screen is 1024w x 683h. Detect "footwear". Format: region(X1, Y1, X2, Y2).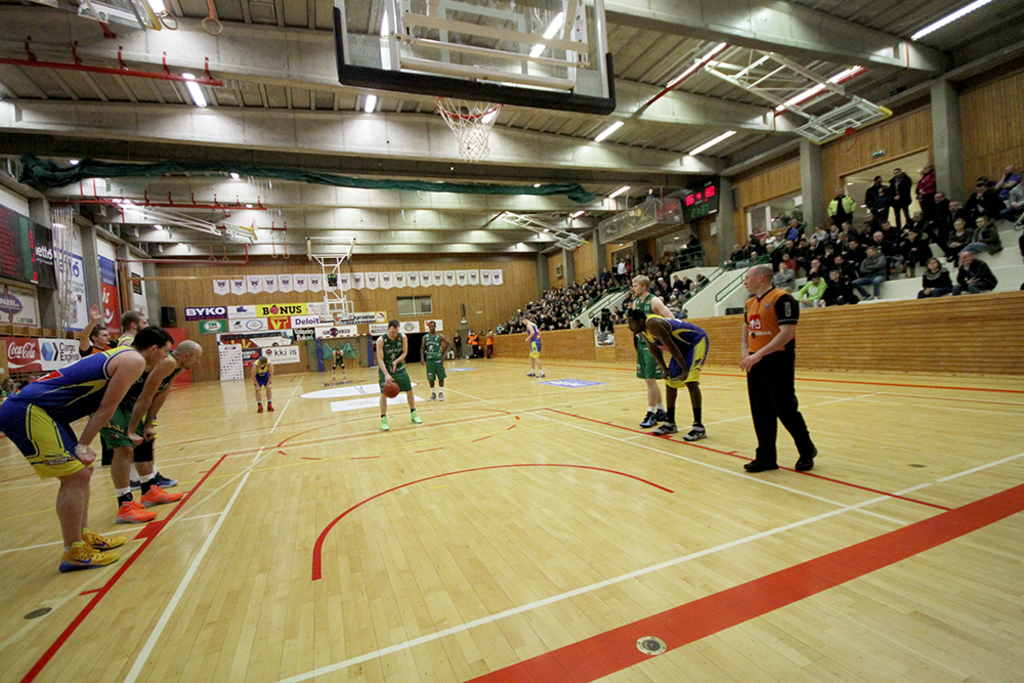
region(487, 354, 495, 357).
